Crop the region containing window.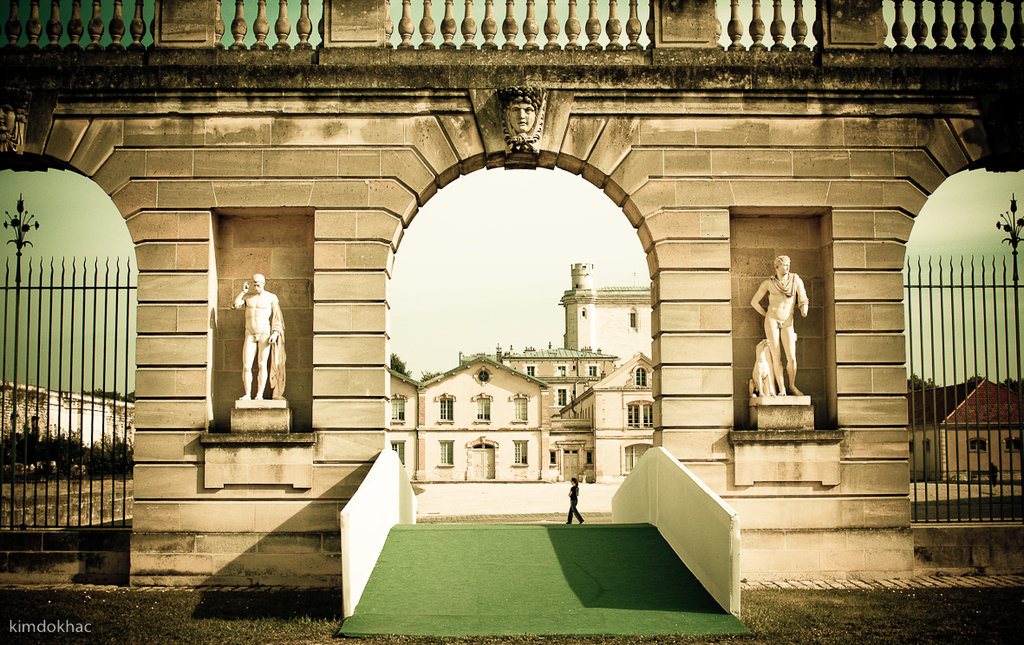
Crop region: <region>477, 395, 492, 419</region>.
